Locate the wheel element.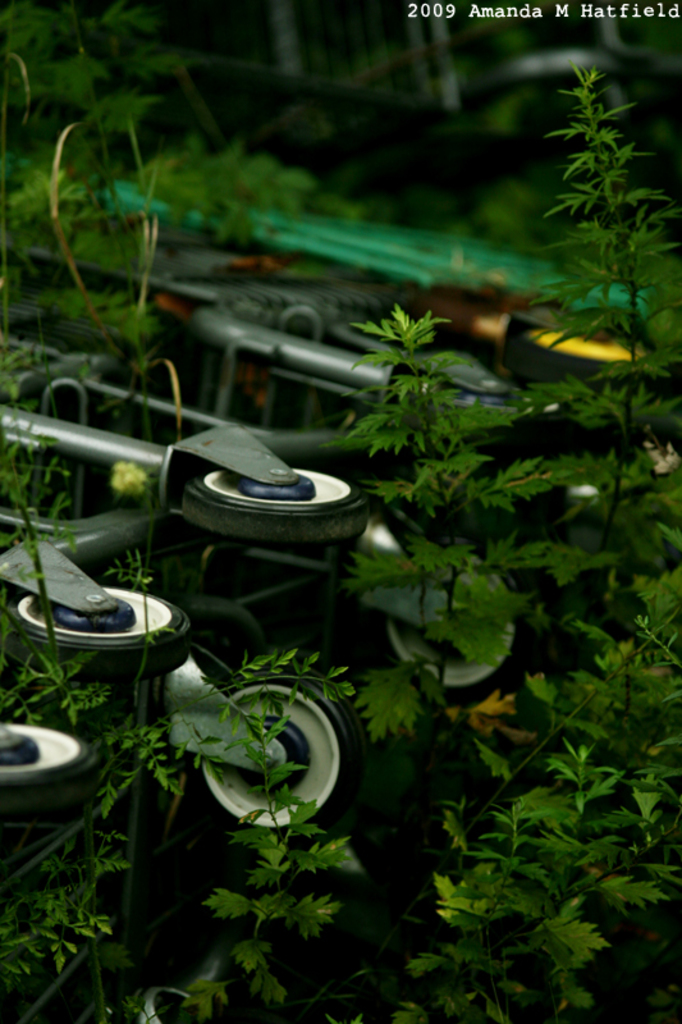
Element bbox: <box>15,585,191,684</box>.
